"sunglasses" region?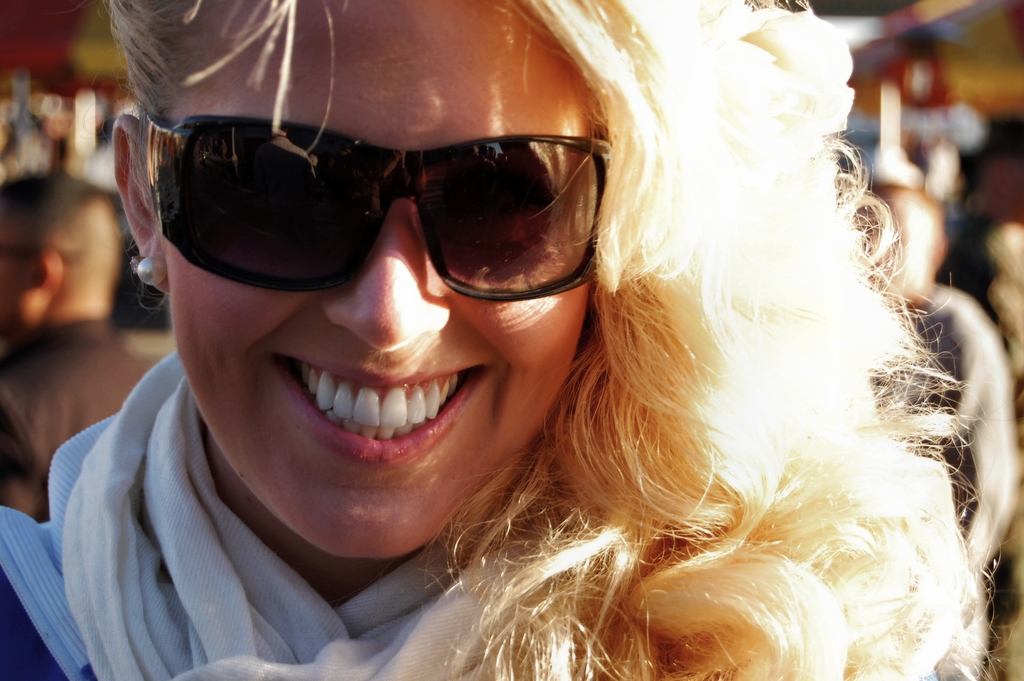
{"x1": 153, "y1": 106, "x2": 616, "y2": 296}
